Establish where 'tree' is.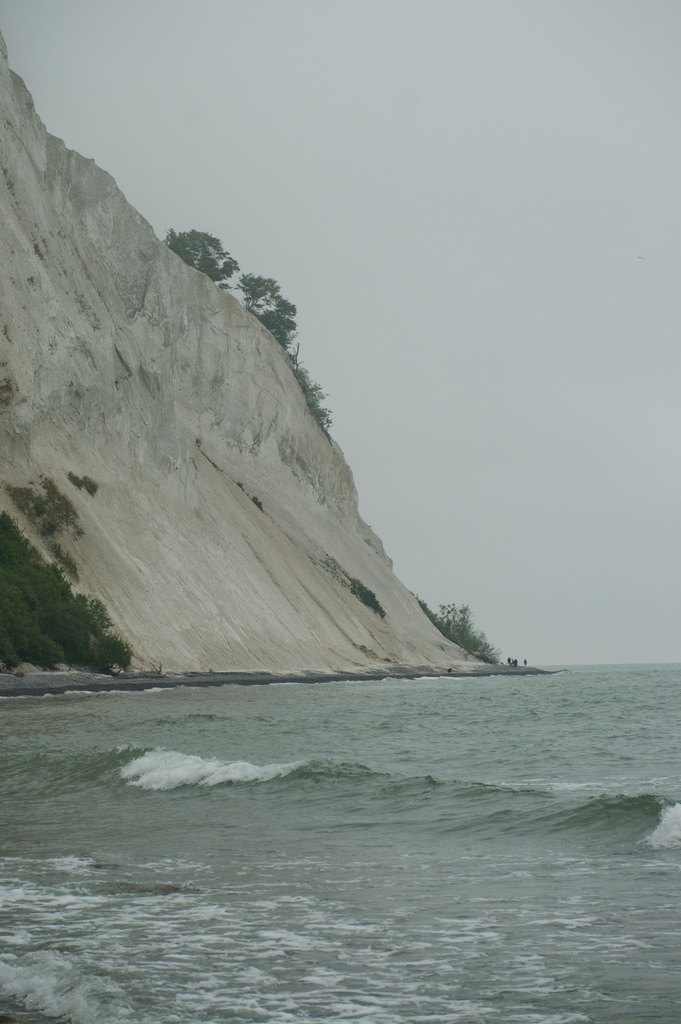
Established at [x1=236, y1=268, x2=298, y2=351].
